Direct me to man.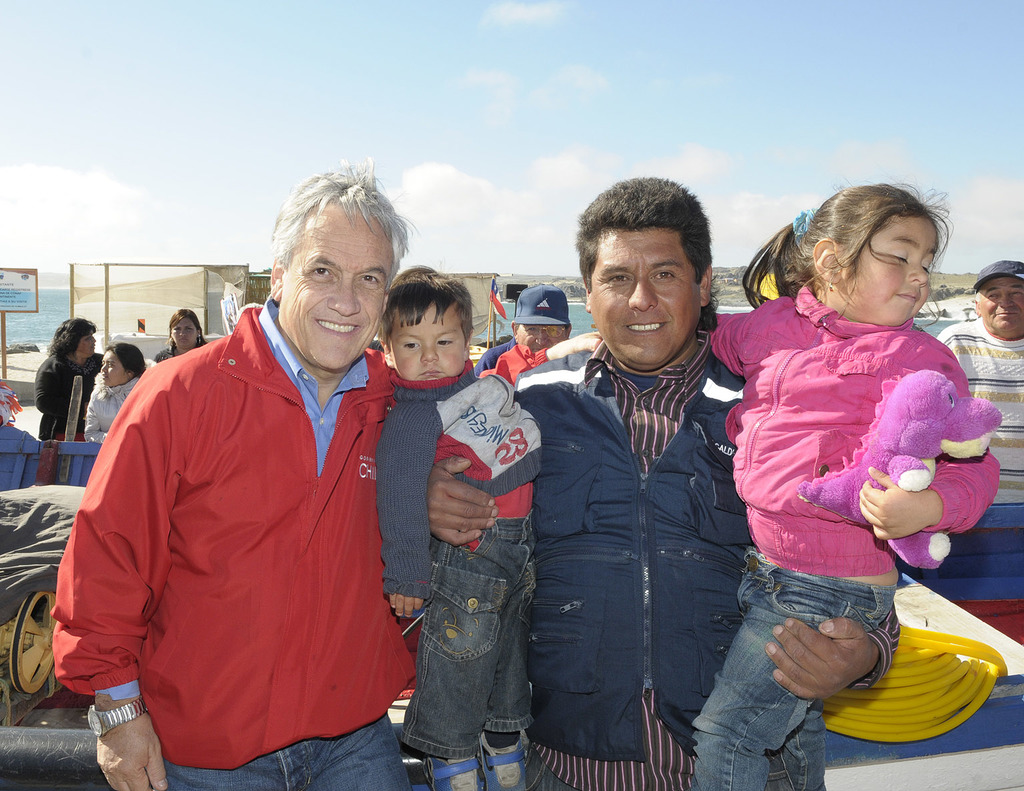
Direction: rect(478, 277, 580, 387).
